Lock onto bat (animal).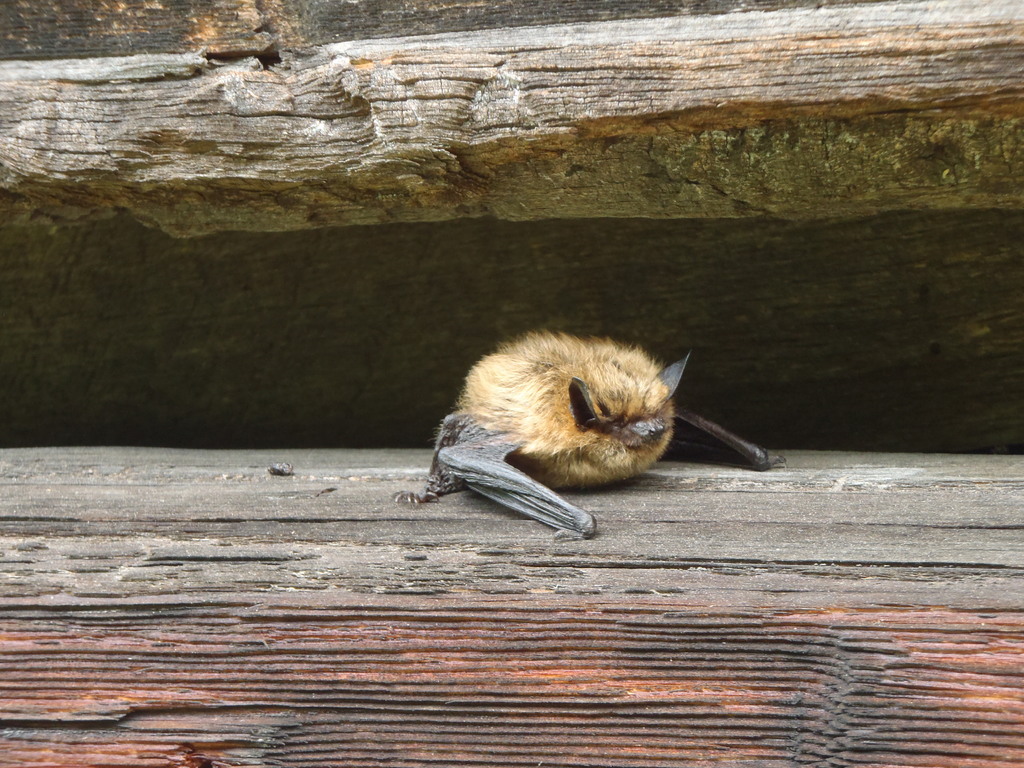
Locked: box(412, 315, 784, 537).
